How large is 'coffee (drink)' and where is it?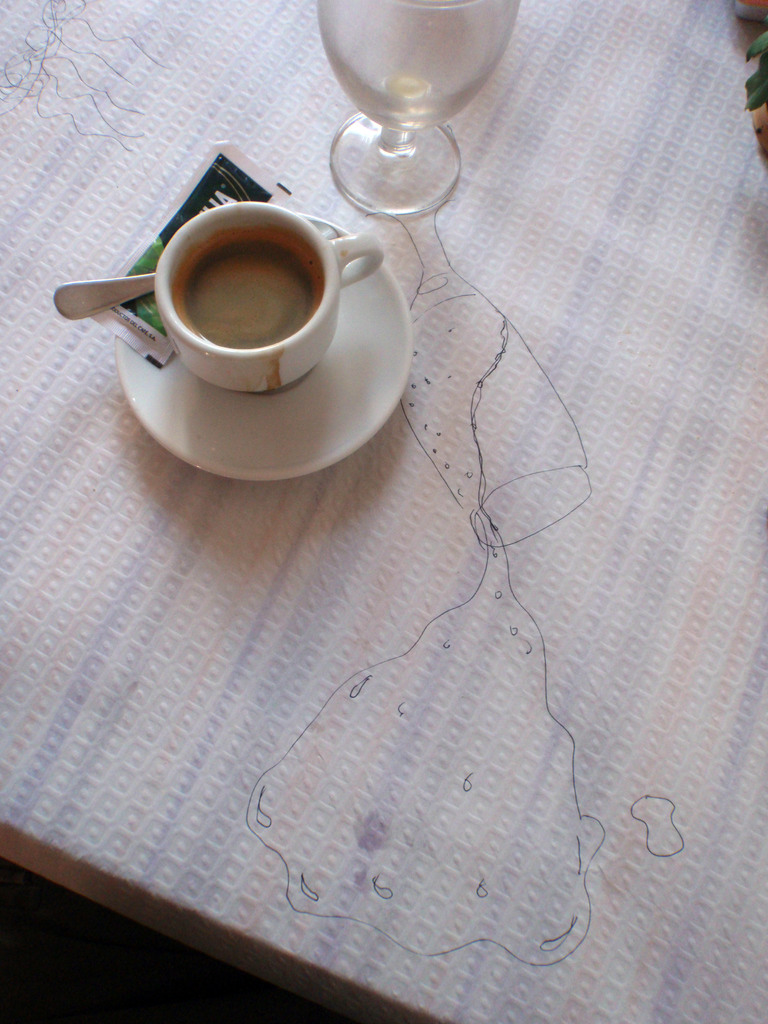
Bounding box: 124 186 358 403.
